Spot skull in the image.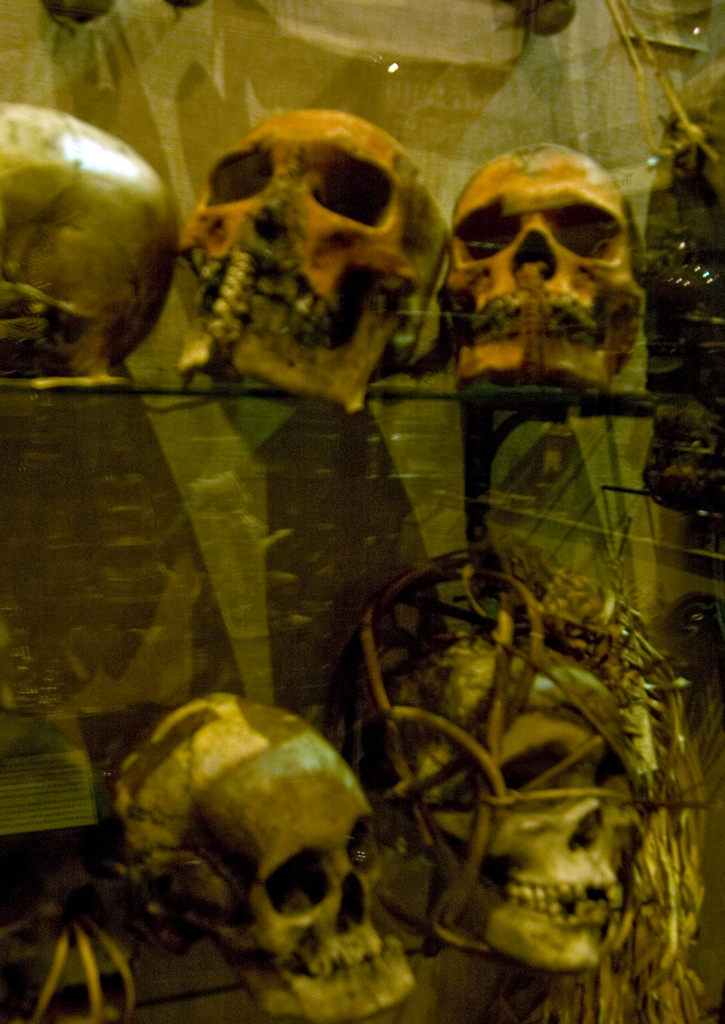
skull found at bbox=[116, 686, 418, 1019].
